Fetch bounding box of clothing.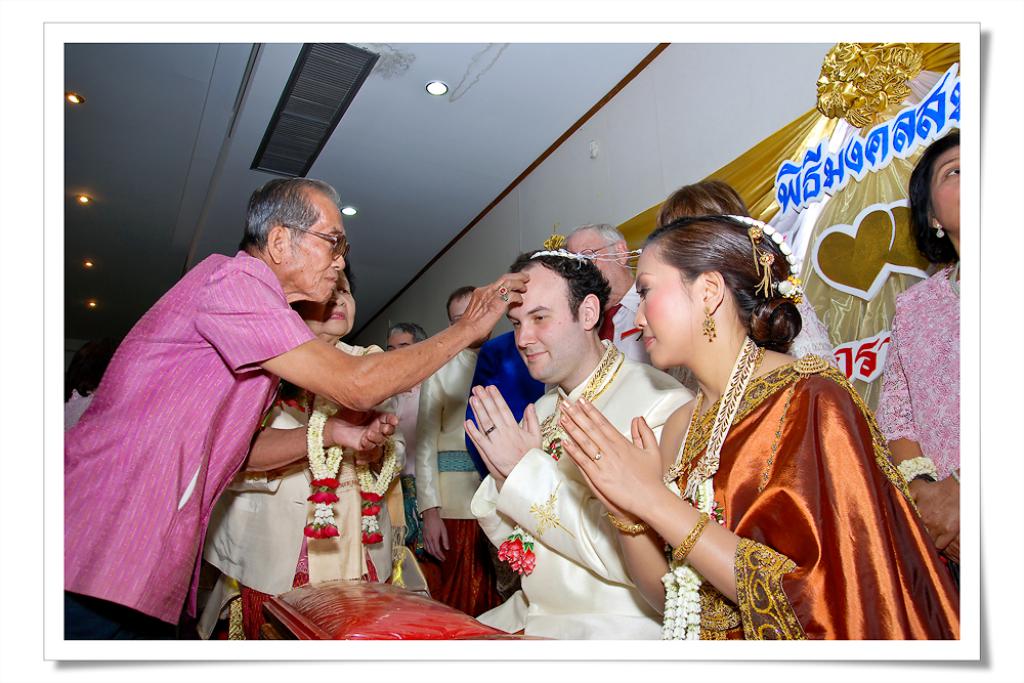
Bbox: x1=199 y1=338 x2=398 y2=629.
